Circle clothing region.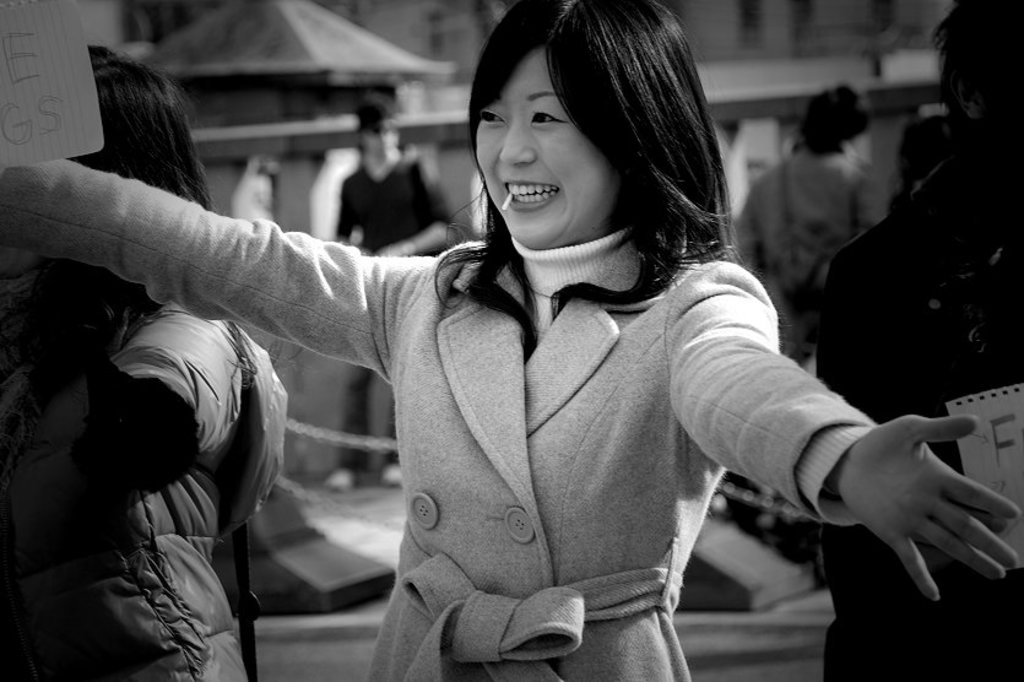
Region: [left=0, top=157, right=883, bottom=681].
